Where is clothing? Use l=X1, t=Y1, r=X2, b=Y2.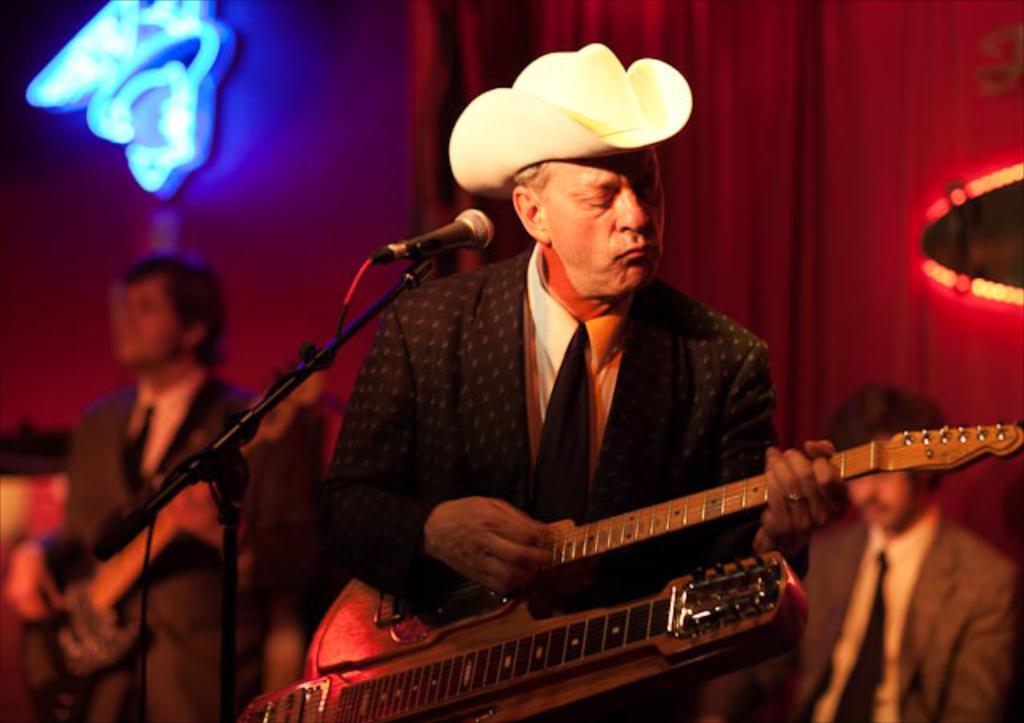
l=38, t=377, r=294, b=721.
